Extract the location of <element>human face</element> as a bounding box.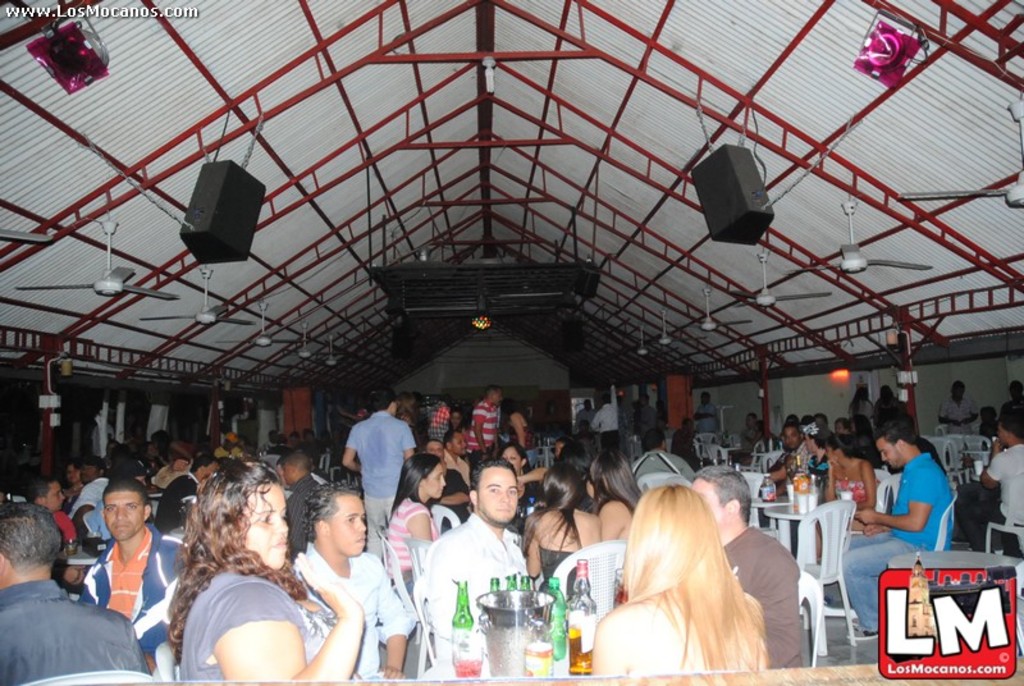
box(503, 448, 518, 465).
